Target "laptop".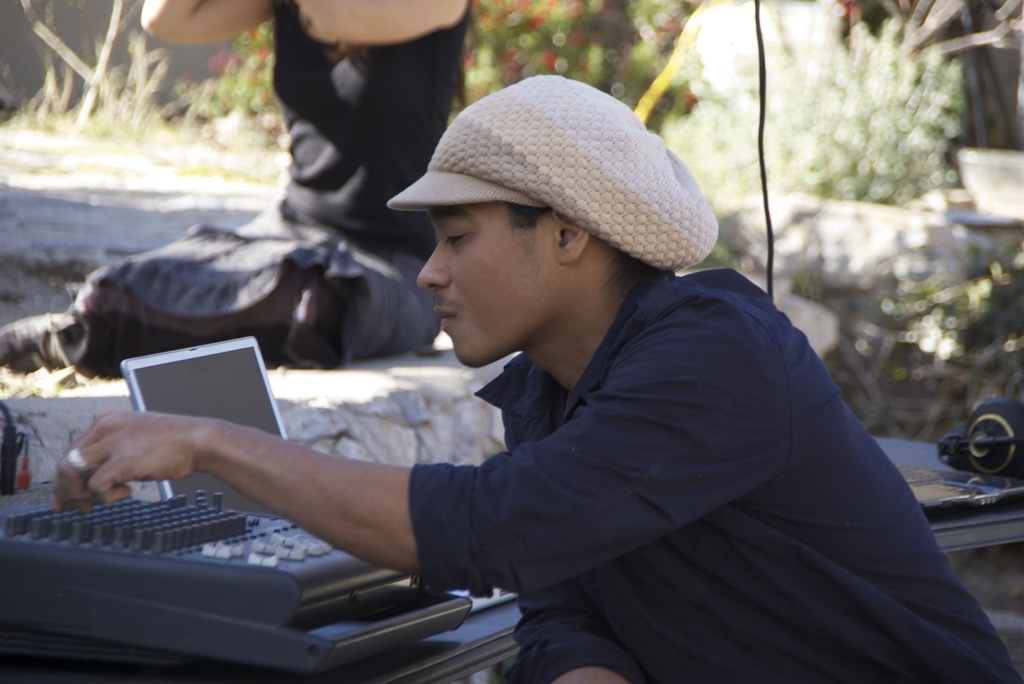
Target region: [left=116, top=338, right=287, bottom=500].
